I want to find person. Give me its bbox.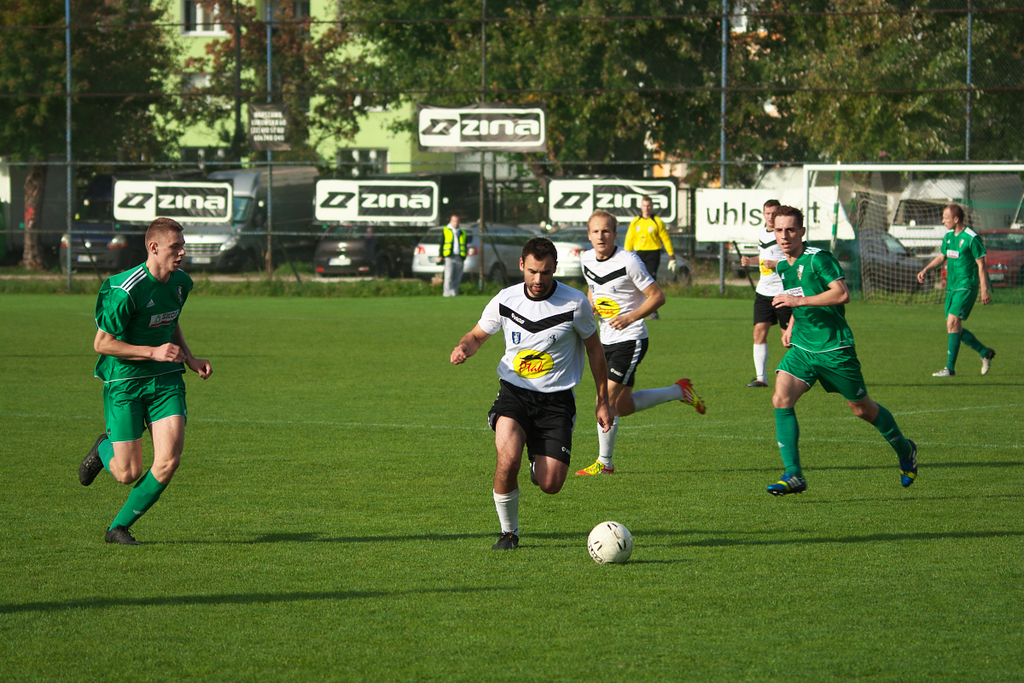
bbox=(446, 236, 618, 549).
